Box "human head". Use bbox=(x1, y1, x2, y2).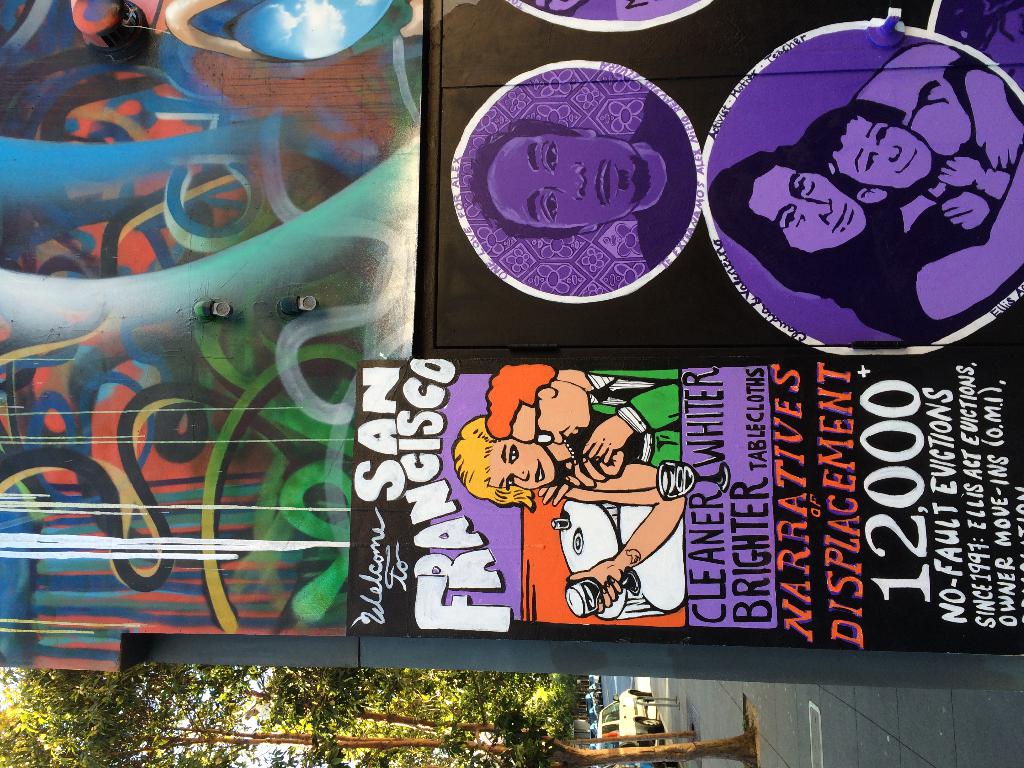
bbox=(809, 105, 938, 217).
